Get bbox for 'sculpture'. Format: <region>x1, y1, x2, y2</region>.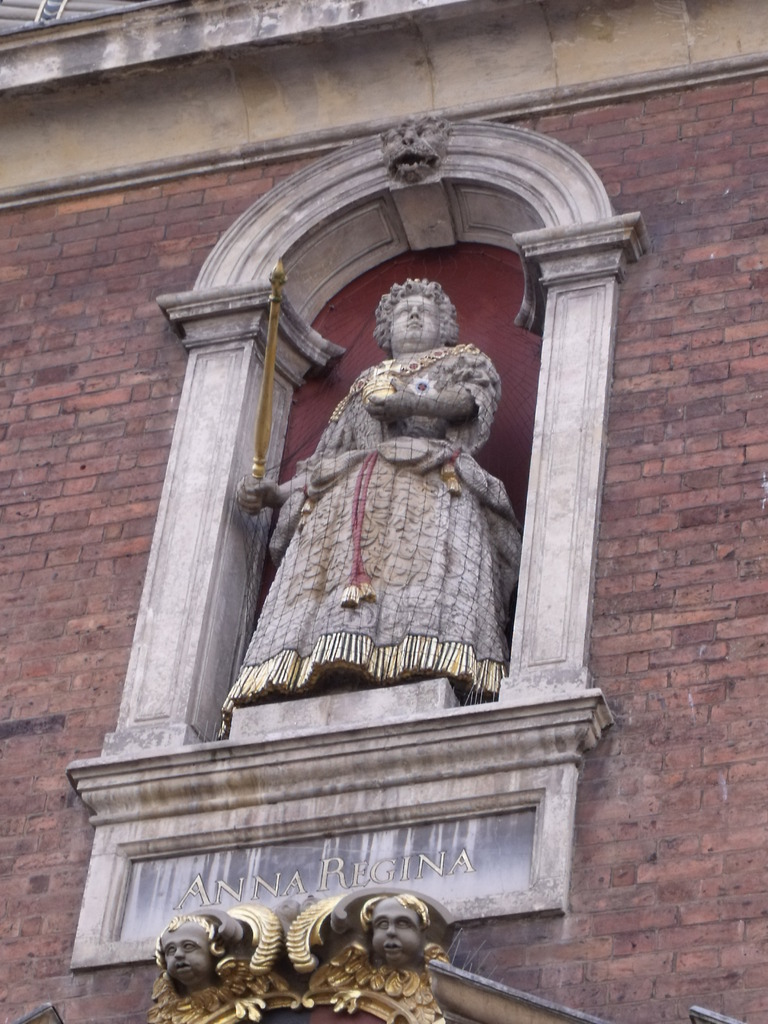
<region>295, 879, 454, 1023</region>.
